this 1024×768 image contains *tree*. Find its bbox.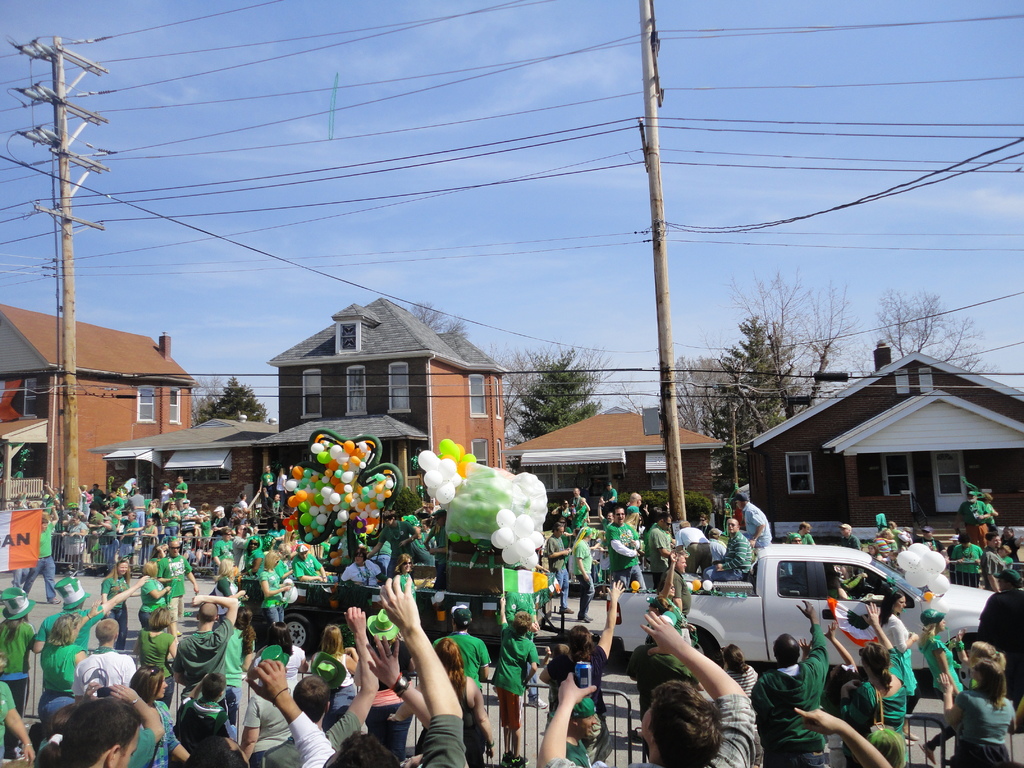
[left=600, top=372, right=640, bottom=415].
